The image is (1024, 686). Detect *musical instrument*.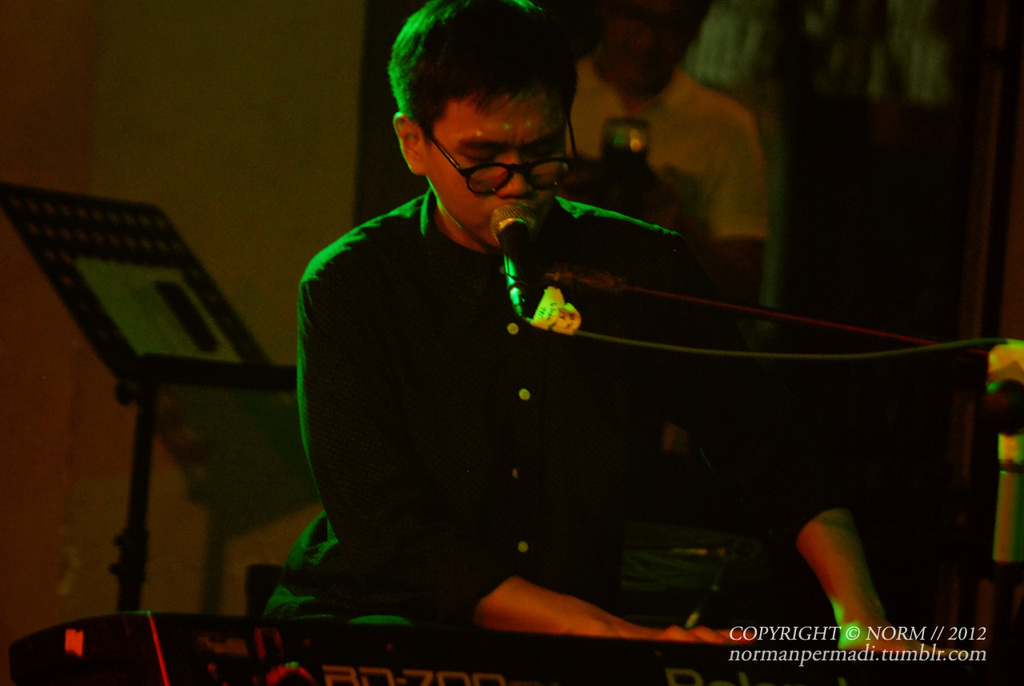
Detection: bbox=(7, 604, 1023, 685).
